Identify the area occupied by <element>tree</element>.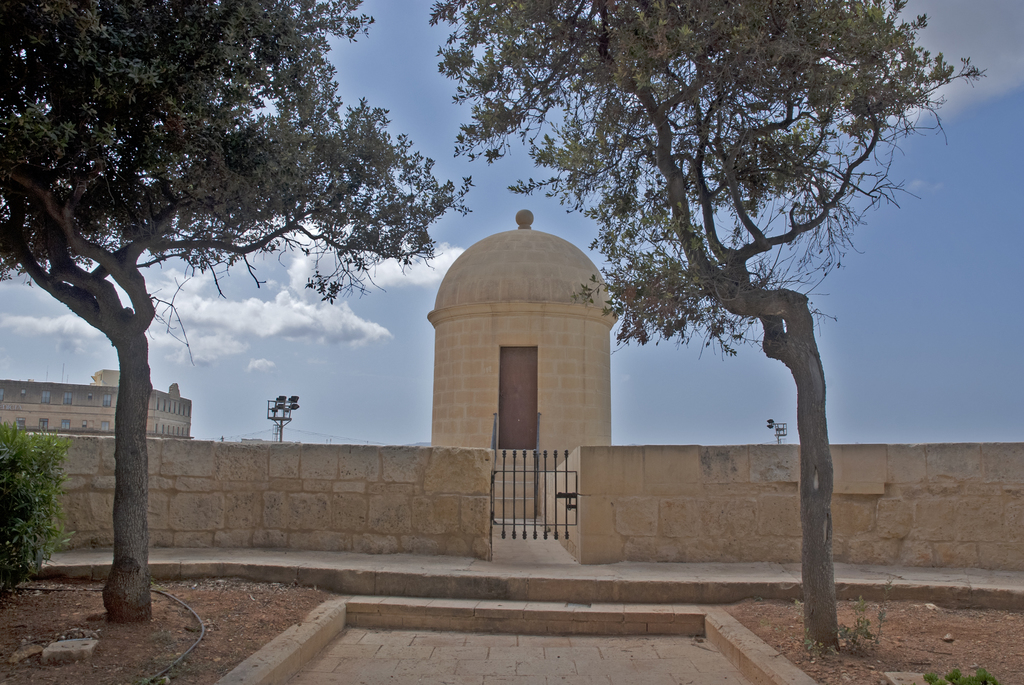
Area: locate(424, 0, 991, 651).
